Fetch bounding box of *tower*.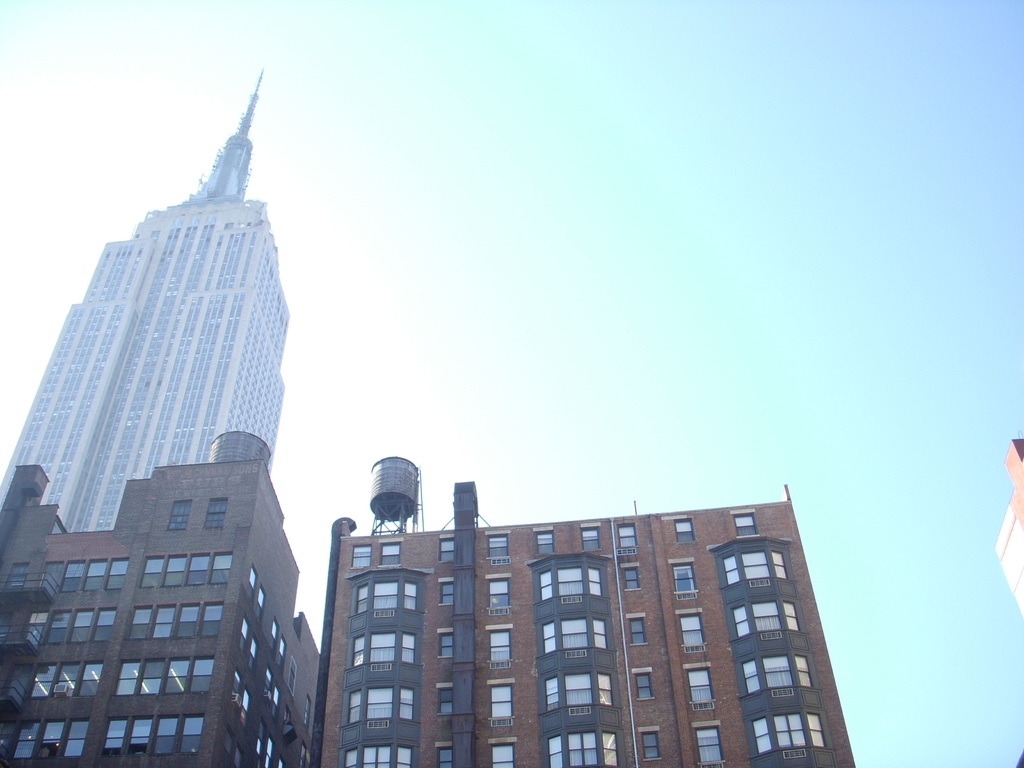
Bbox: detection(0, 425, 322, 767).
